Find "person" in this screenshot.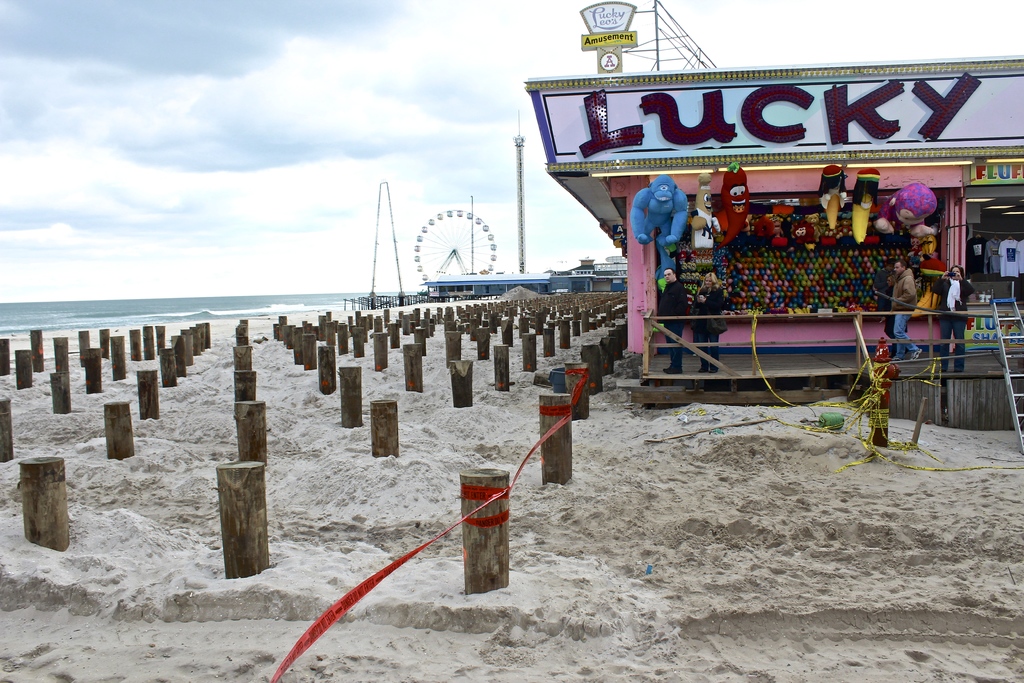
The bounding box for "person" is [693, 273, 724, 373].
